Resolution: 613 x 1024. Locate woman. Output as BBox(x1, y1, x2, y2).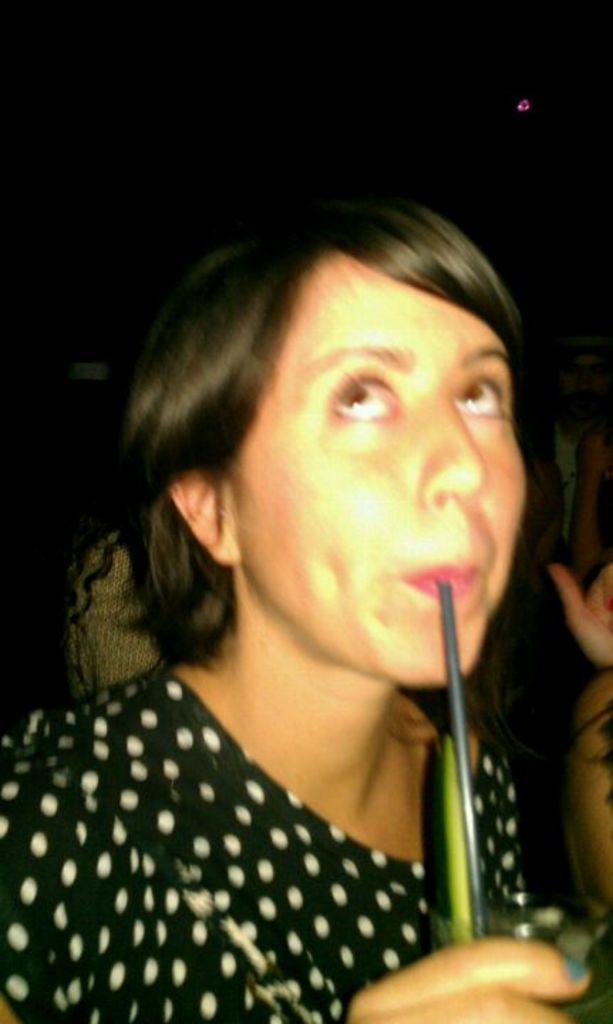
BBox(0, 181, 607, 1023).
